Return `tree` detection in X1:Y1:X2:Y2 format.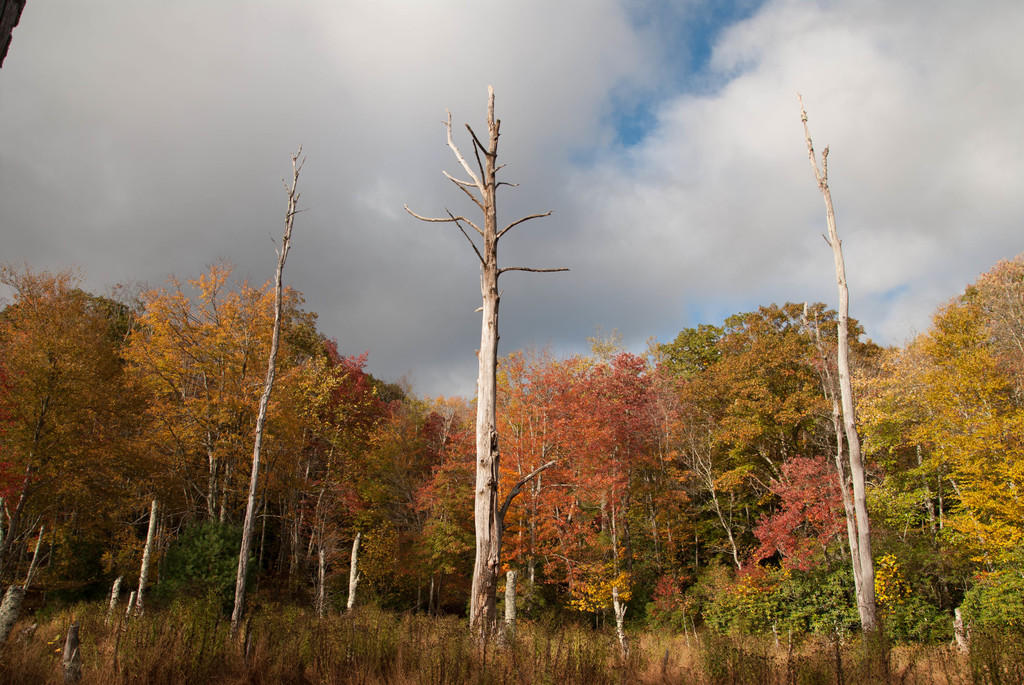
778:93:890:684.
